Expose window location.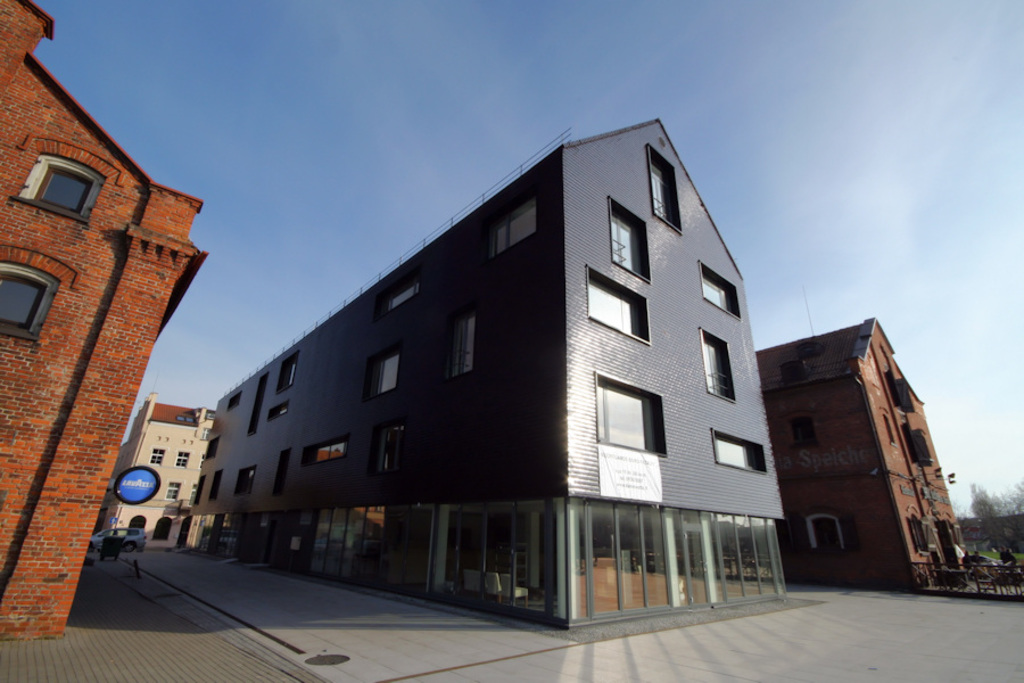
Exposed at (left=696, top=263, right=738, bottom=318).
